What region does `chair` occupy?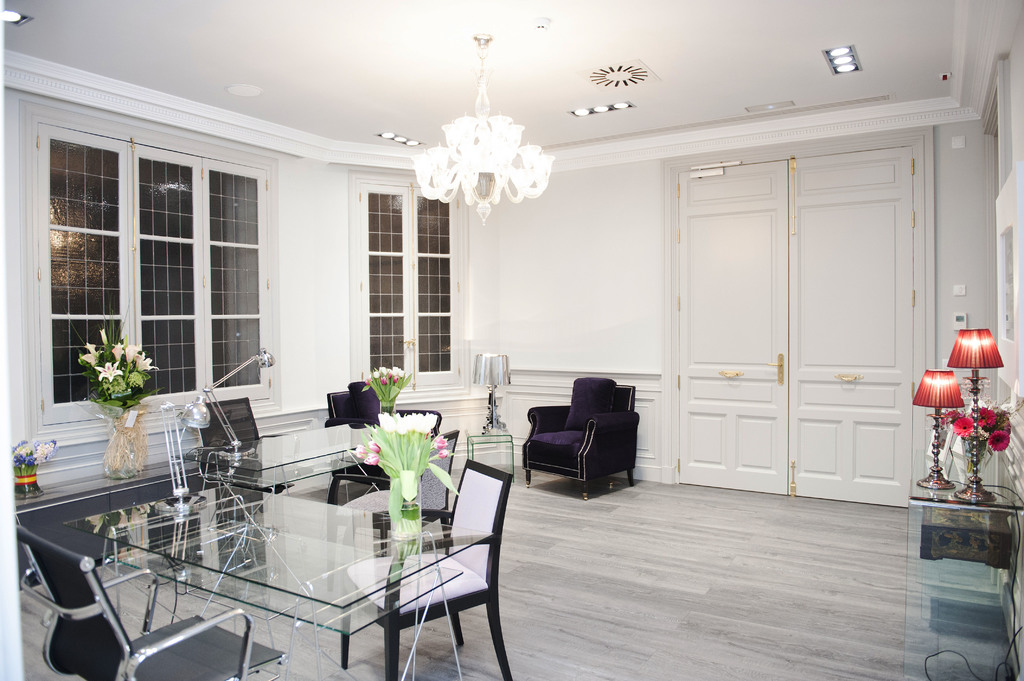
{"left": 17, "top": 524, "right": 287, "bottom": 680}.
